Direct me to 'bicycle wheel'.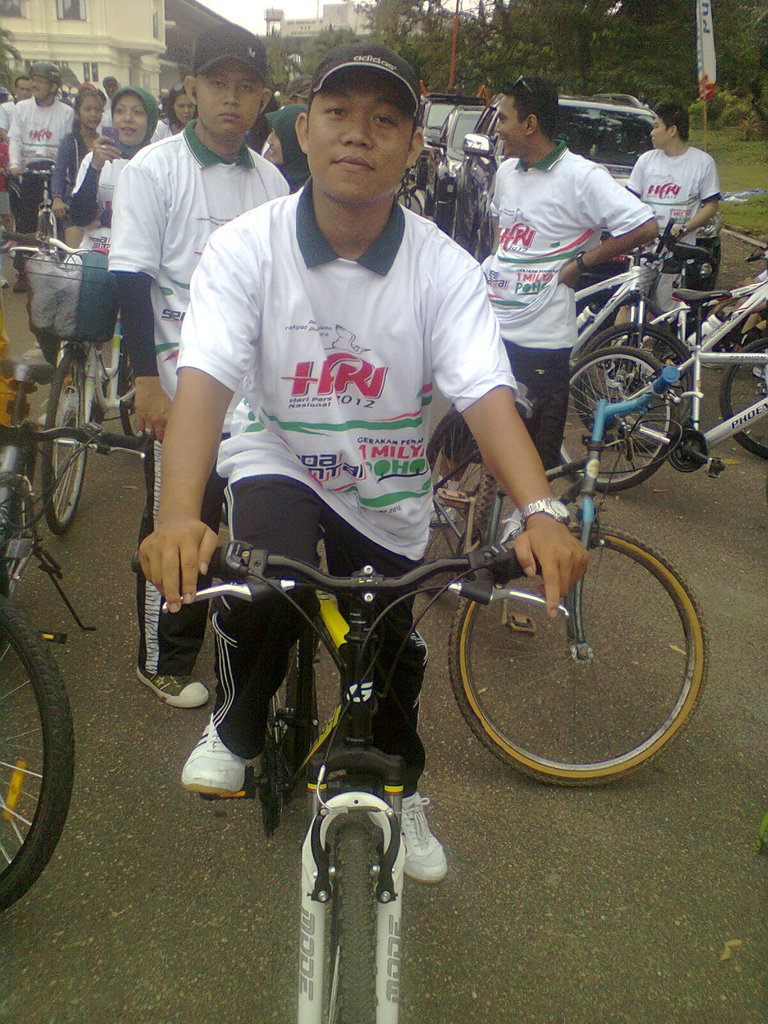
Direction: [404,407,495,596].
